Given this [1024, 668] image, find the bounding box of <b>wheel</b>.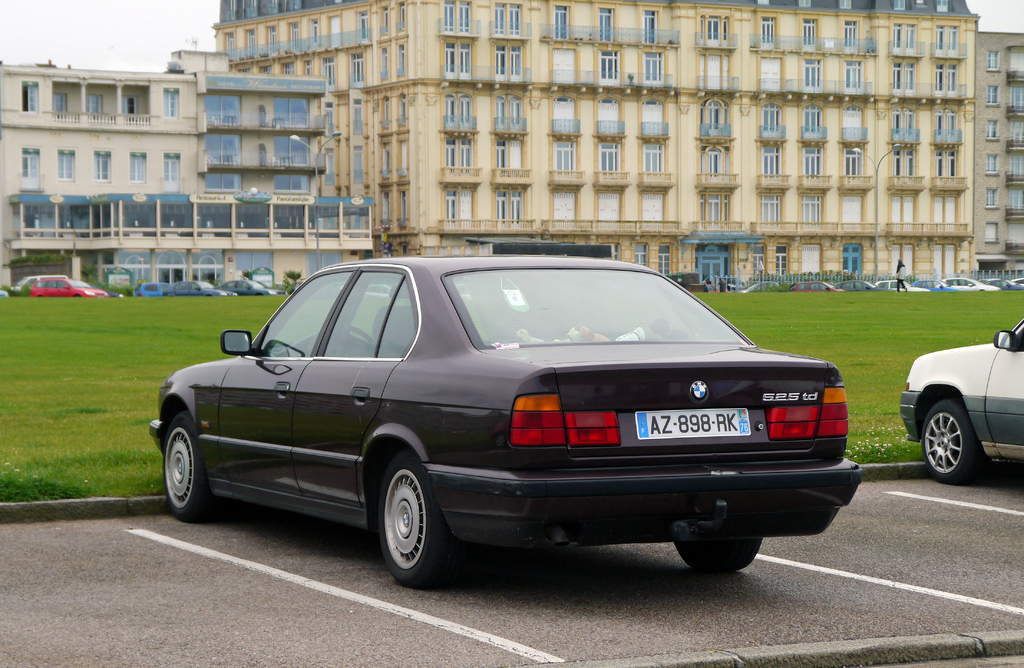
select_region(158, 409, 198, 511).
